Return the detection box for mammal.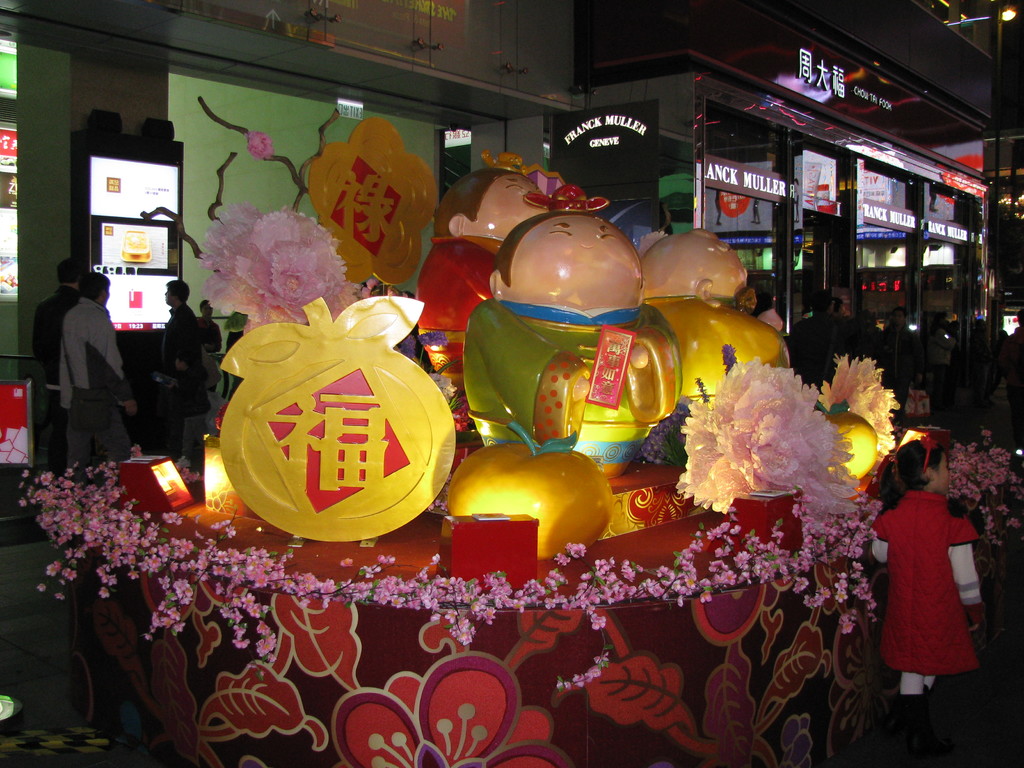
(33,250,82,472).
